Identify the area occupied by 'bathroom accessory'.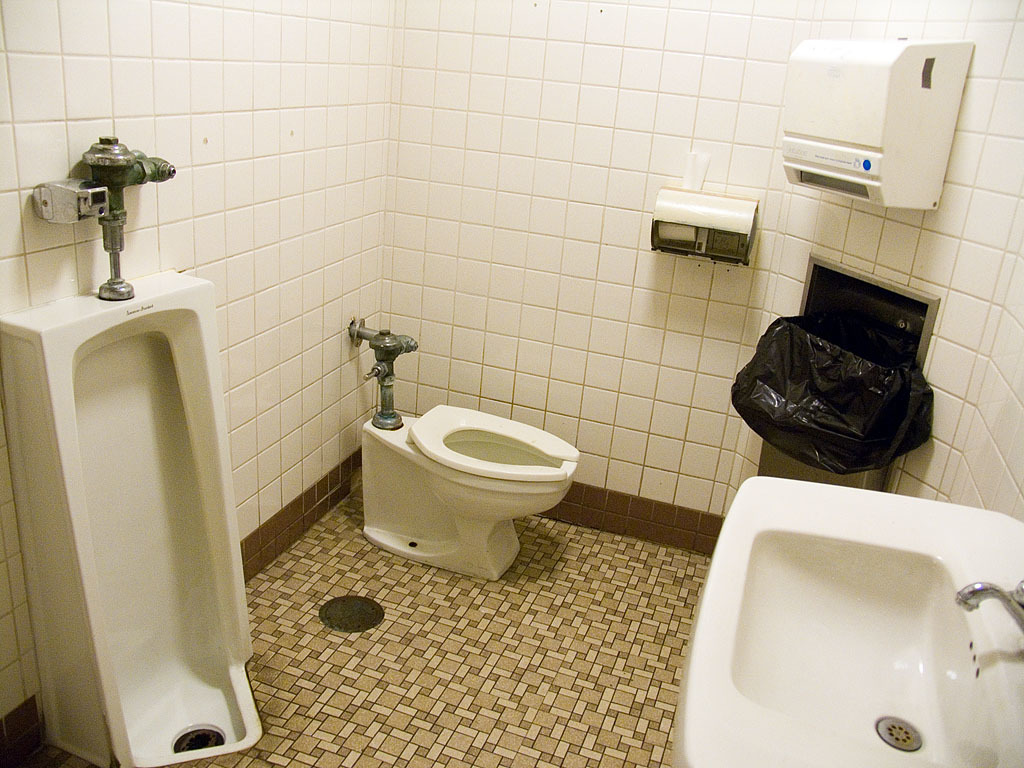
Area: crop(33, 132, 177, 302).
